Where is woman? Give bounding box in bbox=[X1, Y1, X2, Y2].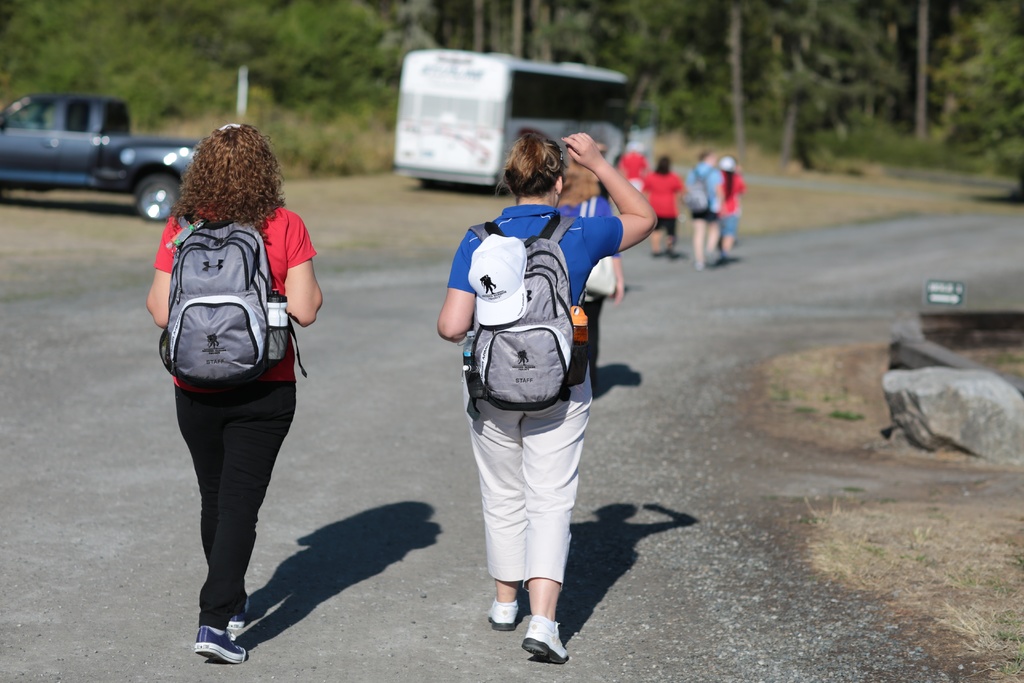
bbox=[139, 95, 322, 660].
